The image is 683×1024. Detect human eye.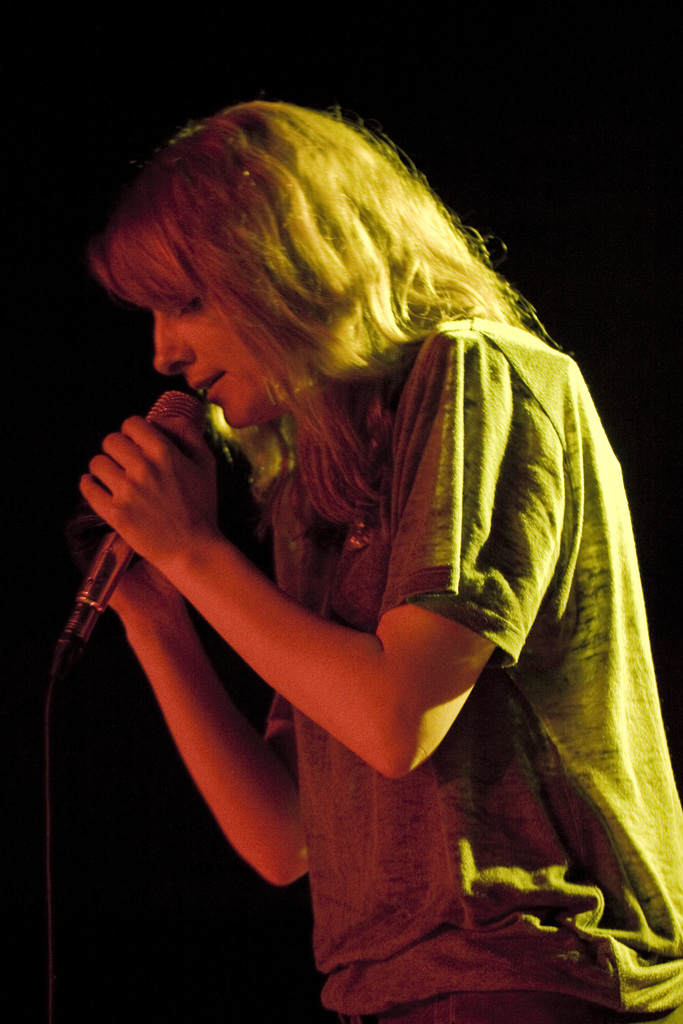
Detection: {"x1": 172, "y1": 291, "x2": 214, "y2": 318}.
